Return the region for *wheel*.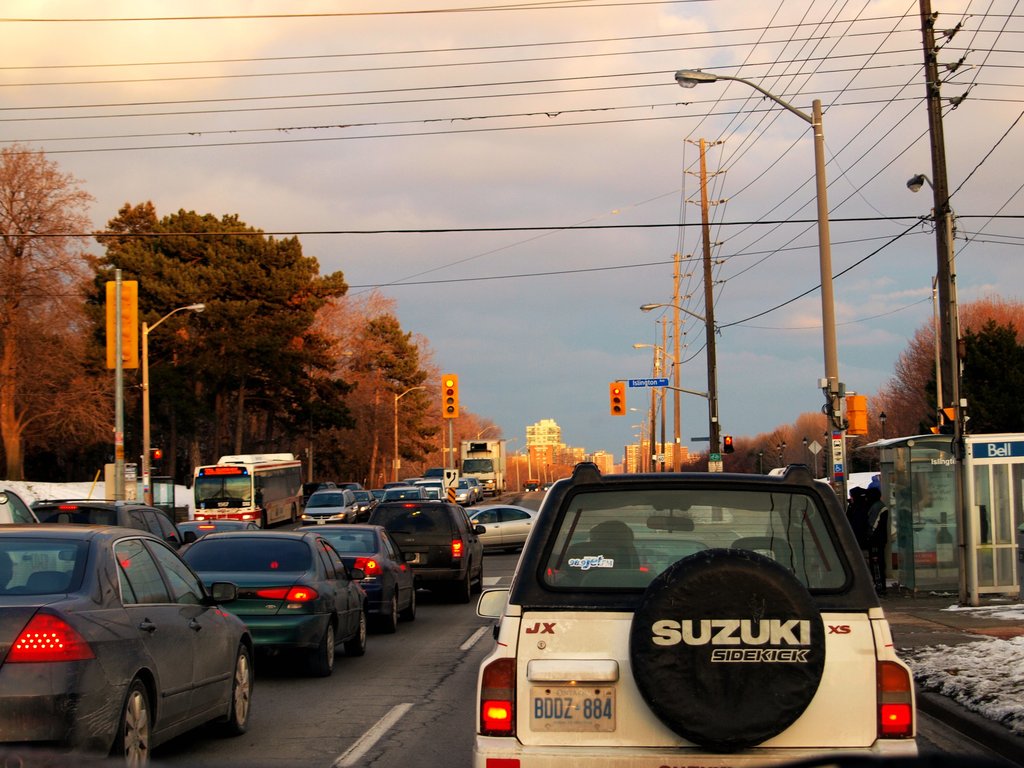
<region>628, 547, 825, 749</region>.
